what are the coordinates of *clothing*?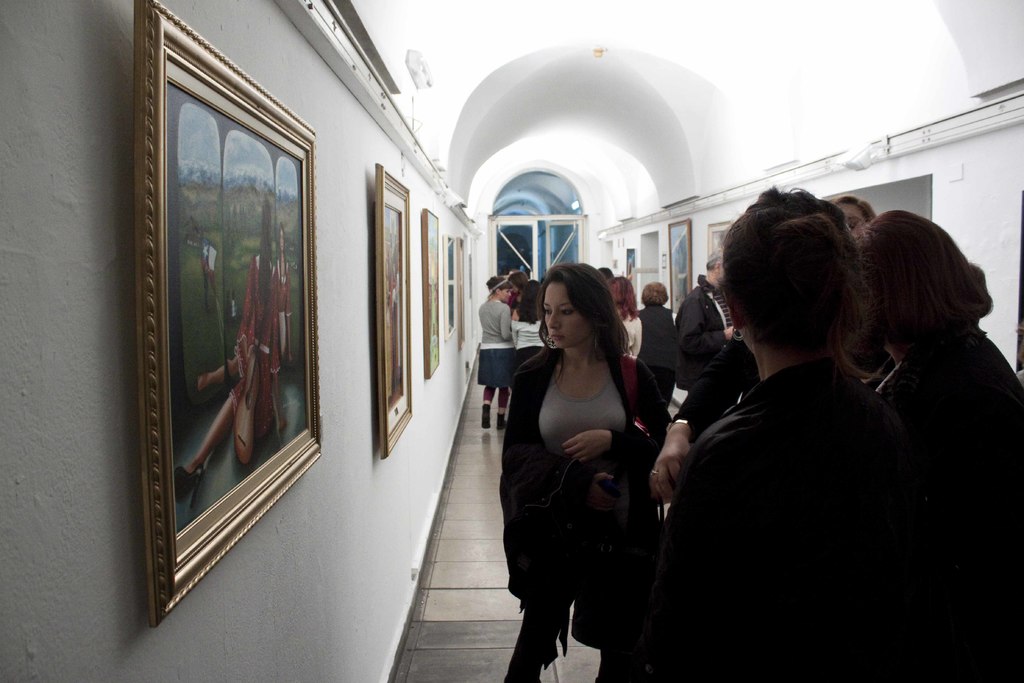
x1=498, y1=320, x2=669, y2=639.
